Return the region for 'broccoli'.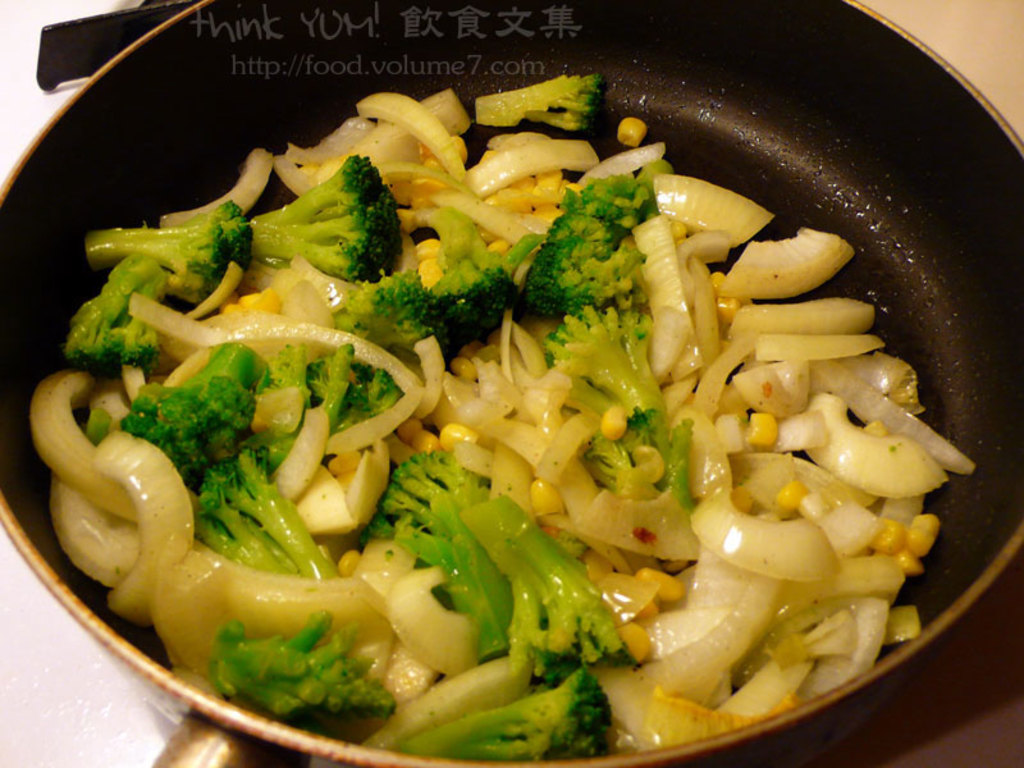
(456, 493, 632, 687).
